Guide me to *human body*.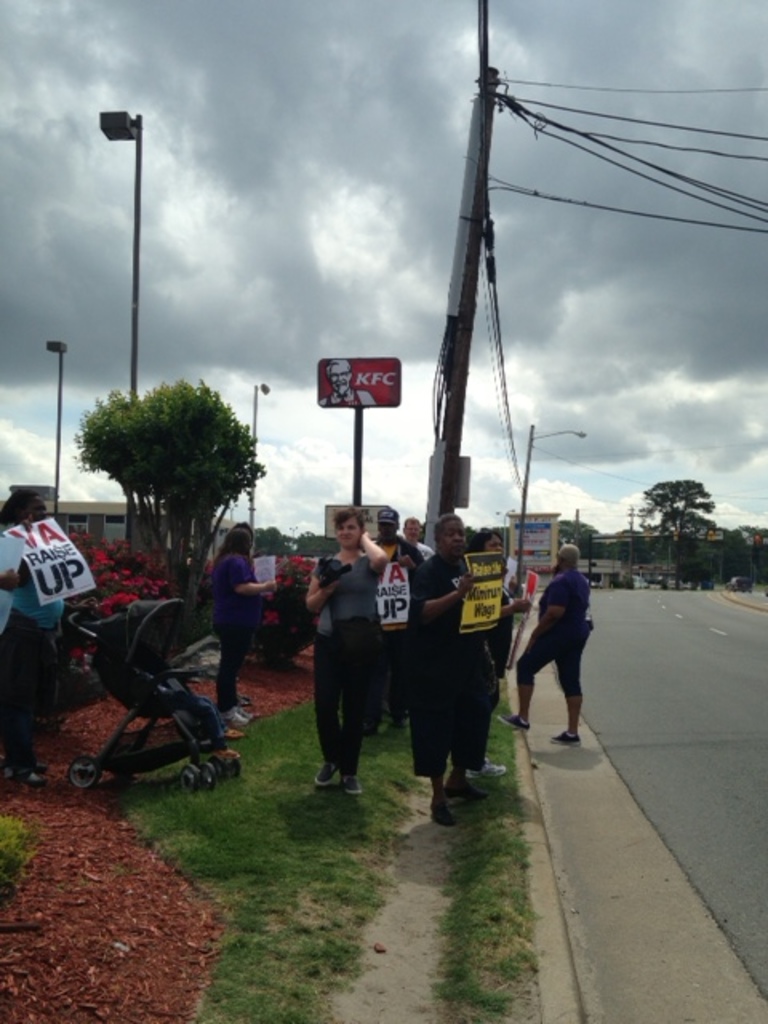
Guidance: detection(418, 539, 434, 562).
